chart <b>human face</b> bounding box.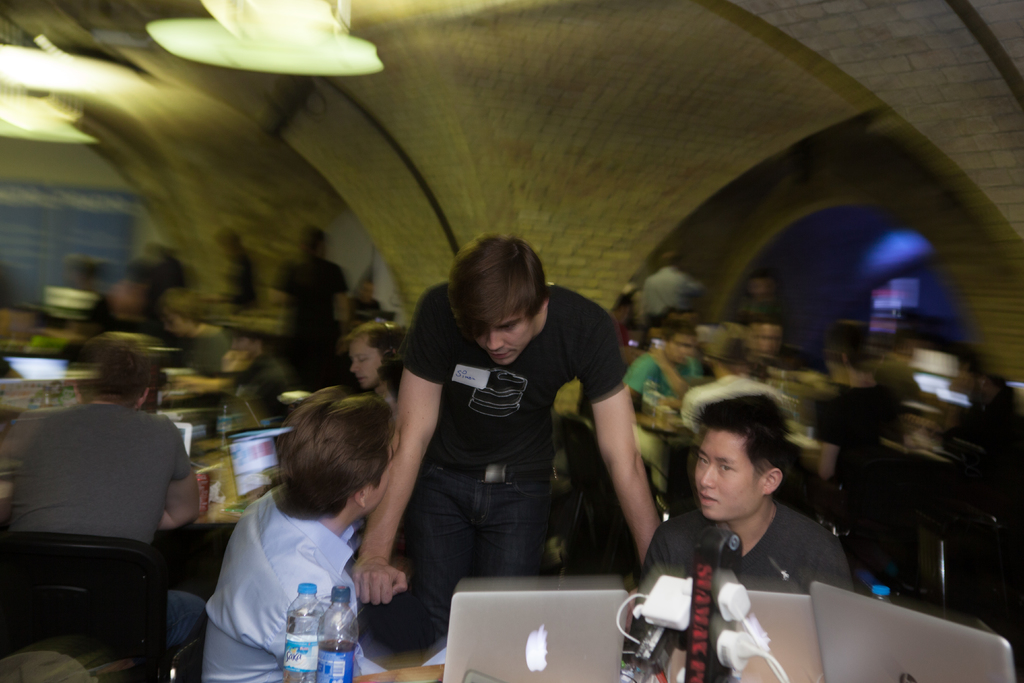
Charted: x1=691, y1=436, x2=763, y2=521.
